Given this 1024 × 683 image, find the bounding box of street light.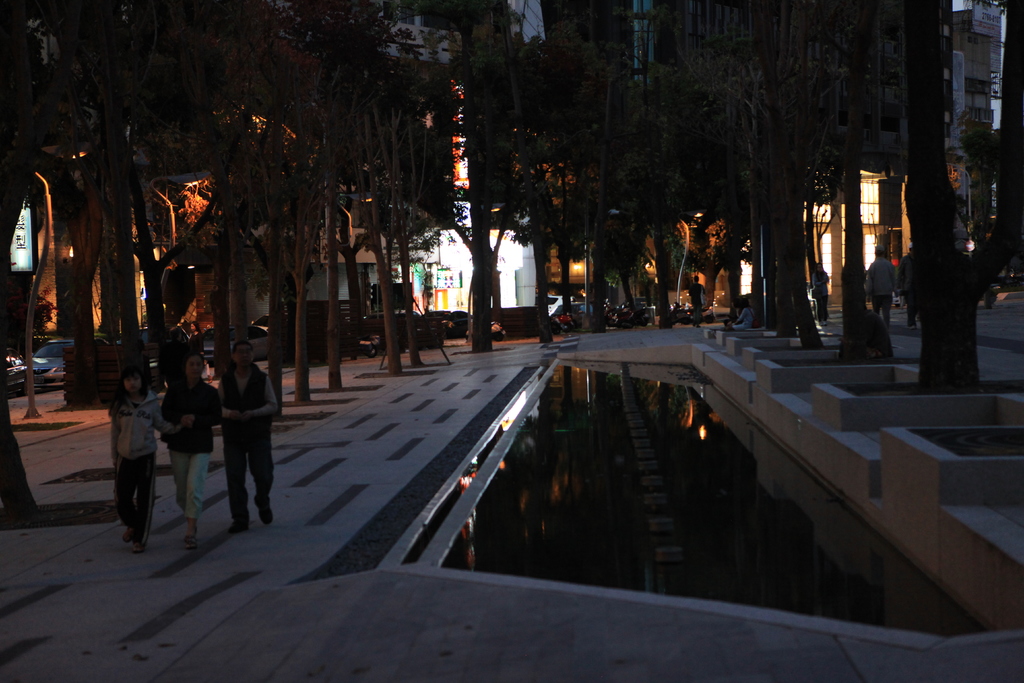
left=675, top=209, right=714, bottom=311.
